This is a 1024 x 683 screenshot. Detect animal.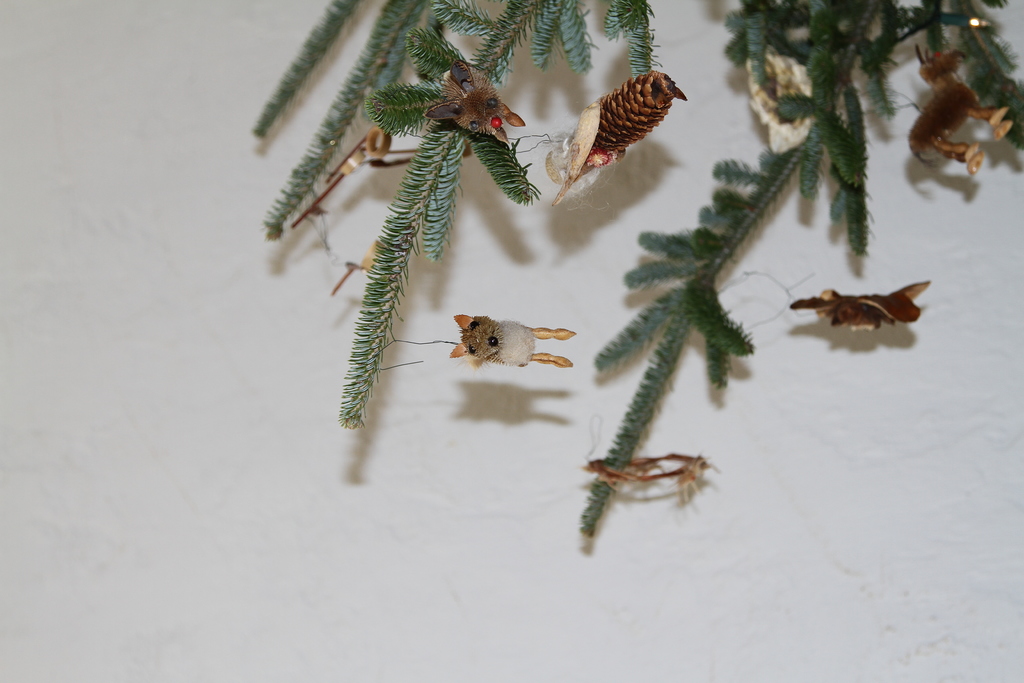
[x1=429, y1=58, x2=527, y2=156].
